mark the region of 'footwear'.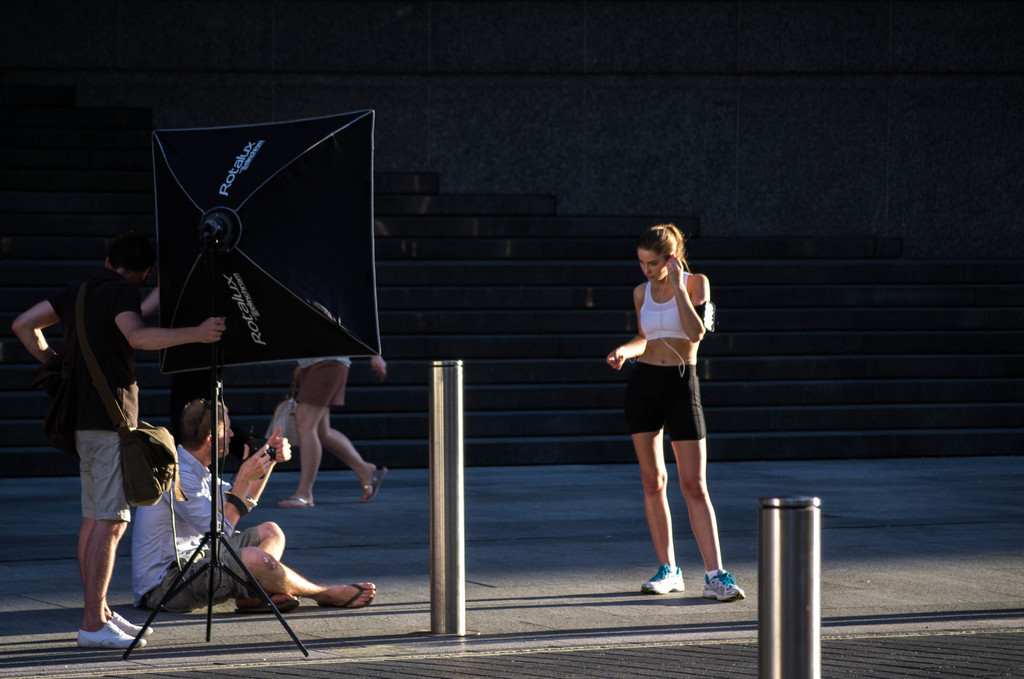
Region: box(105, 611, 155, 634).
